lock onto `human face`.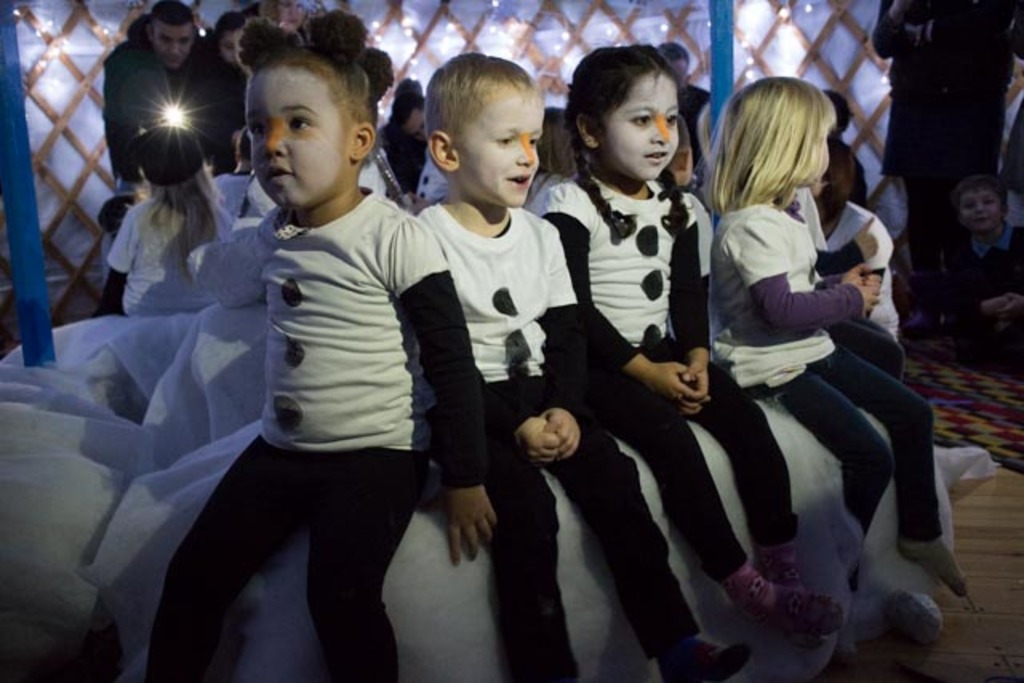
Locked: x1=150, y1=21, x2=195, y2=75.
